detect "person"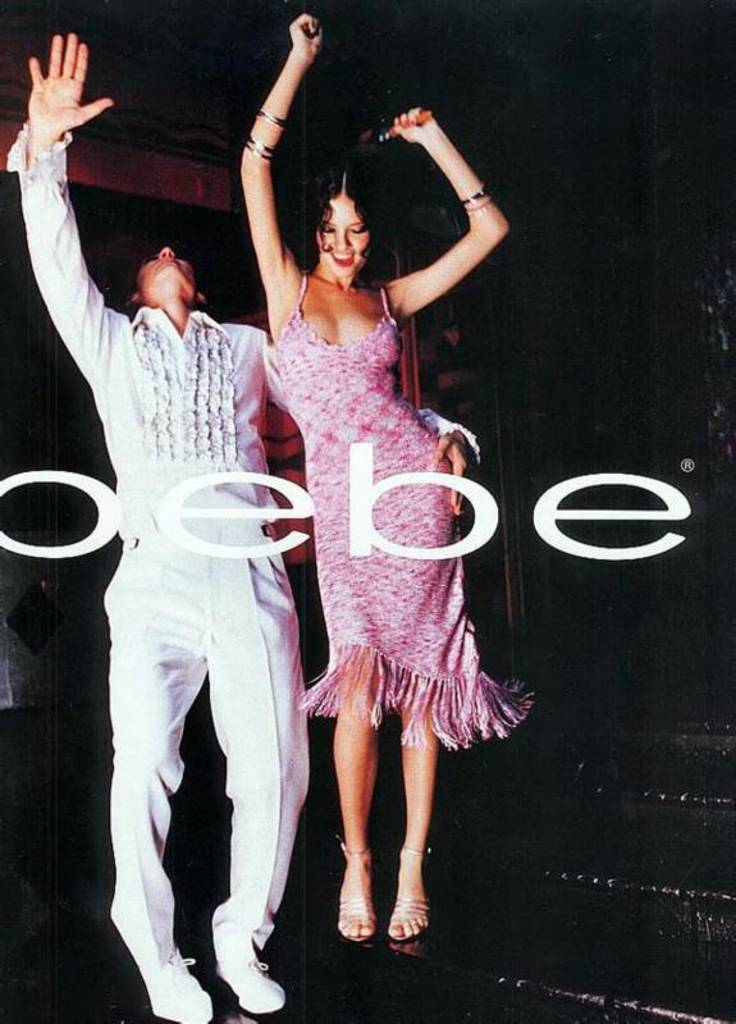
x1=0 y1=22 x2=492 y2=1023
